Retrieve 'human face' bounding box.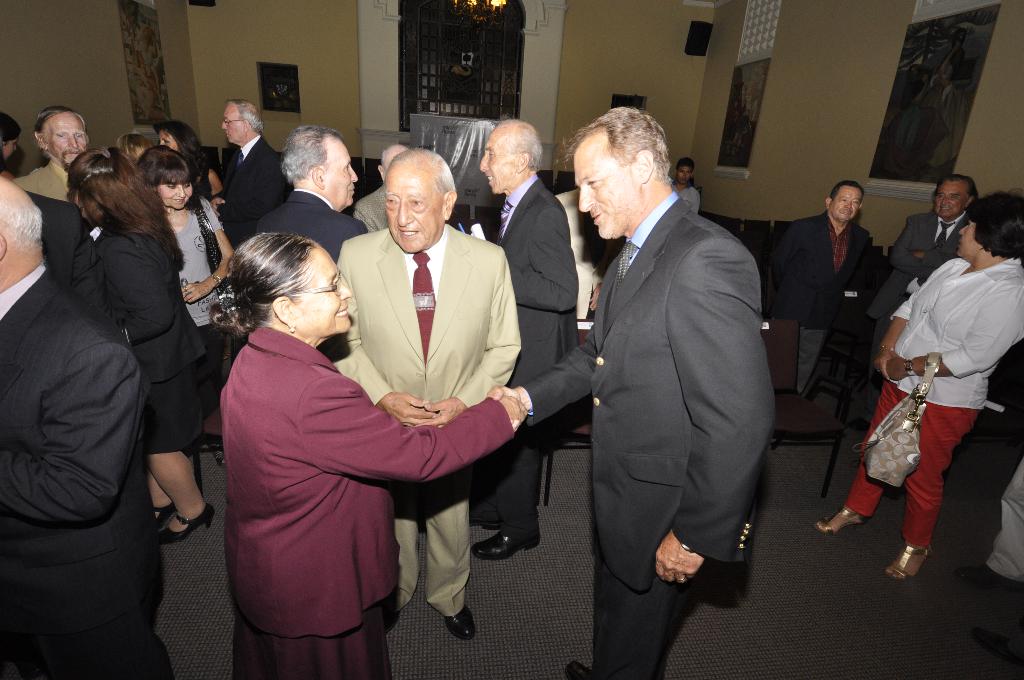
Bounding box: [x1=829, y1=184, x2=863, y2=223].
